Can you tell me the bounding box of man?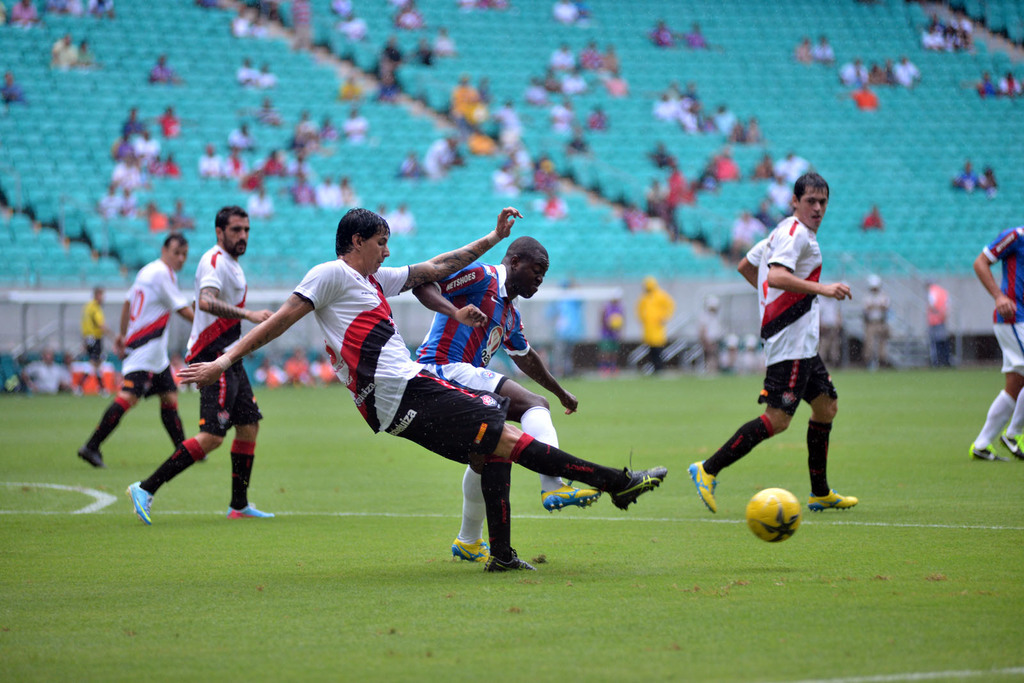
rect(173, 204, 668, 577).
